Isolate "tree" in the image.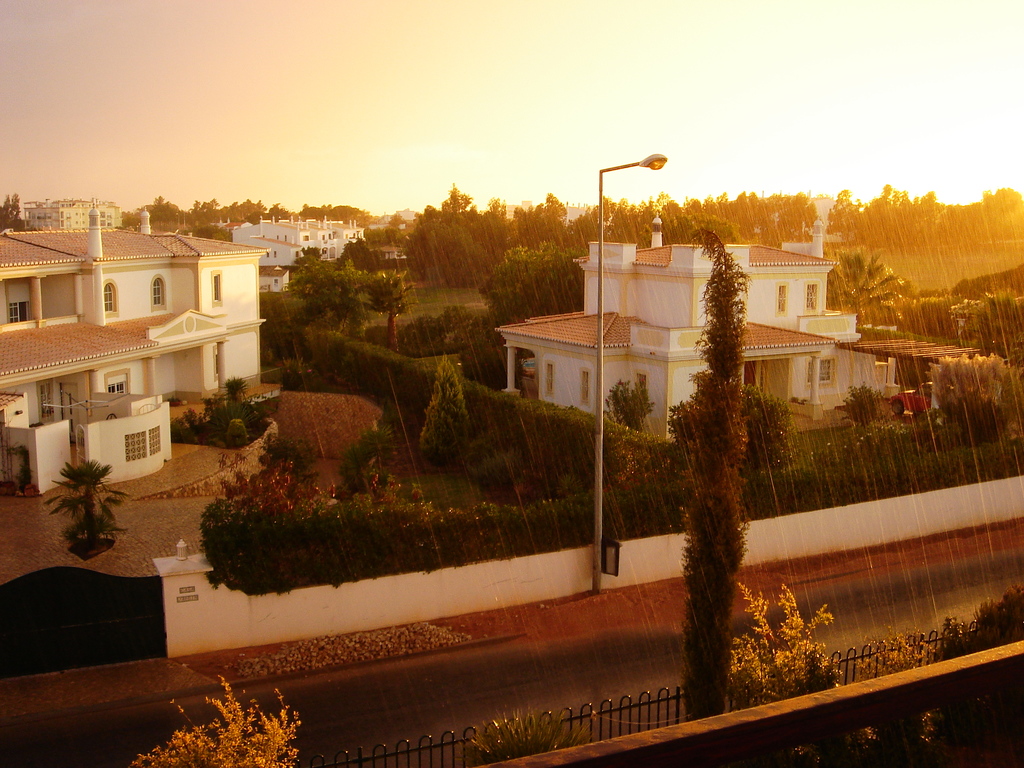
Isolated region: 663 384 804 484.
